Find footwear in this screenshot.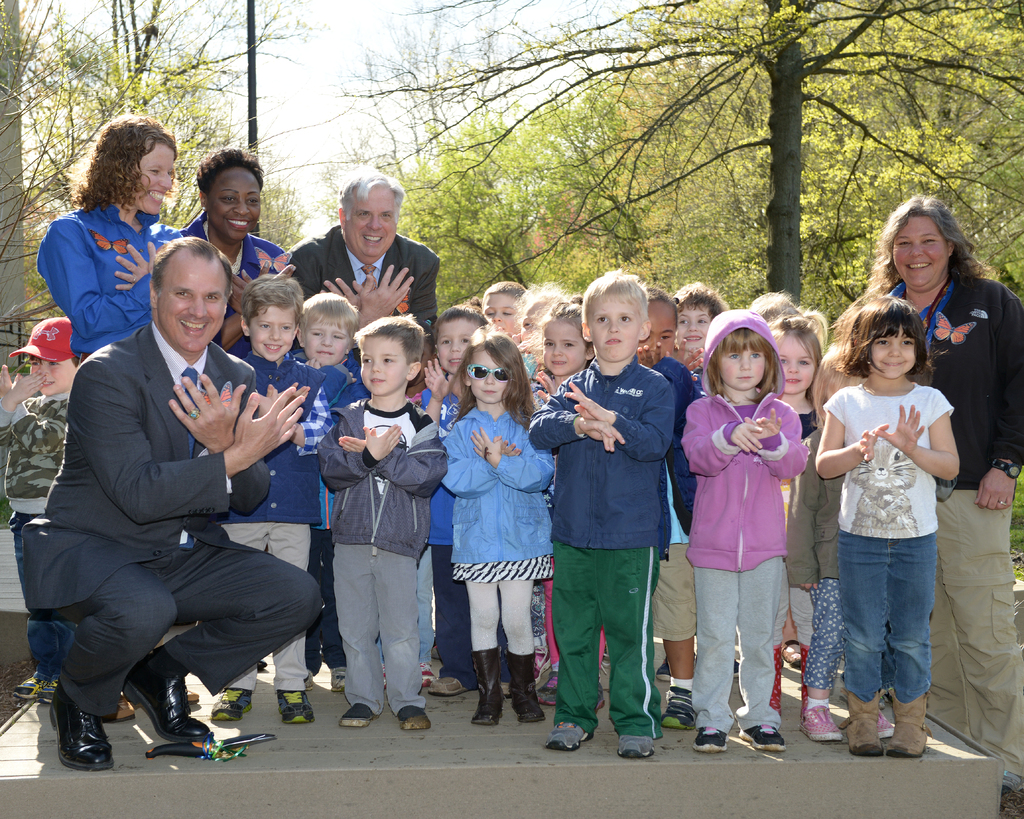
The bounding box for footwear is <box>186,686,199,704</box>.
